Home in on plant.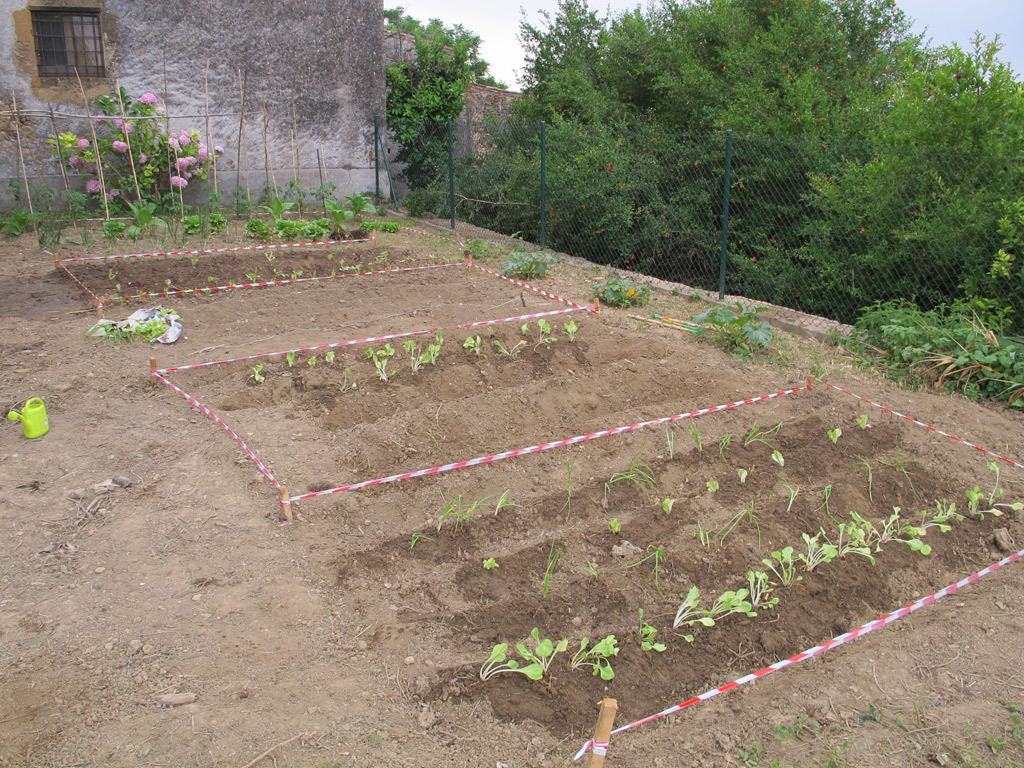
Homed in at 482,555,498,568.
